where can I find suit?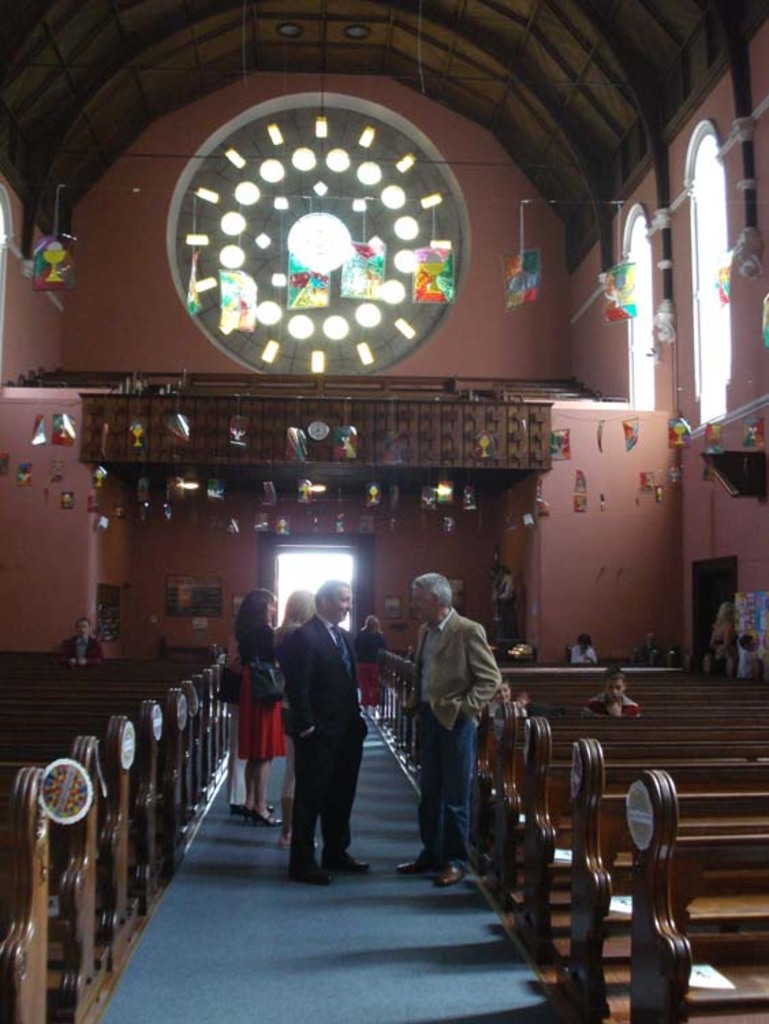
You can find it at 411/612/497/866.
